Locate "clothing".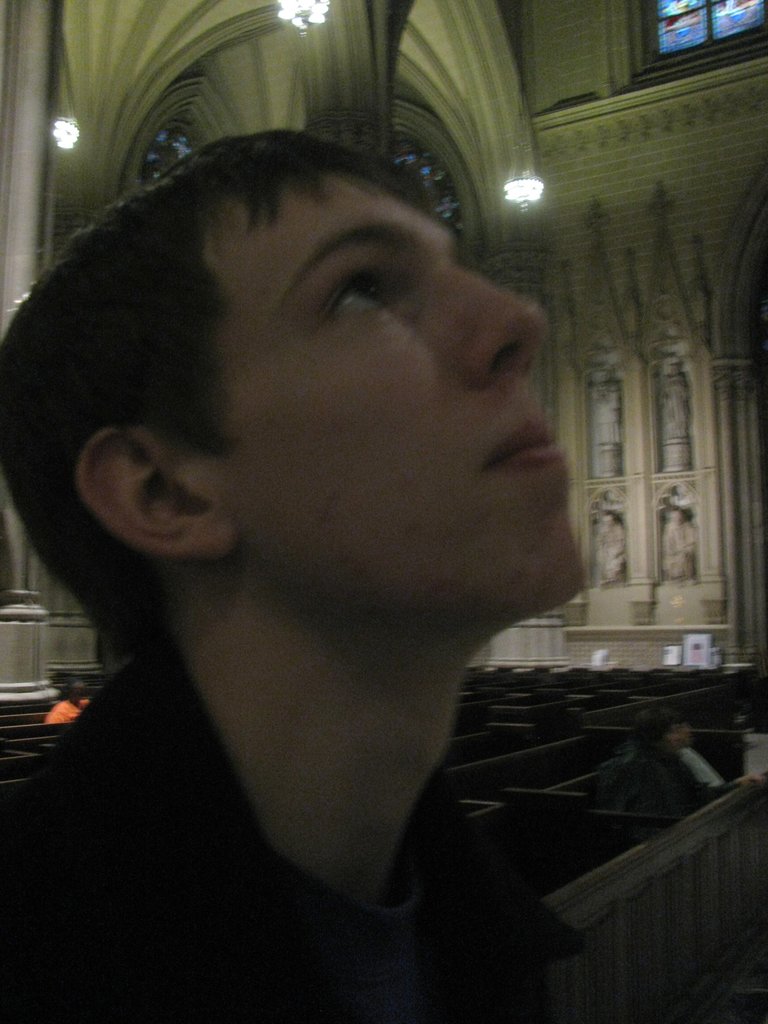
Bounding box: bbox(660, 369, 689, 464).
